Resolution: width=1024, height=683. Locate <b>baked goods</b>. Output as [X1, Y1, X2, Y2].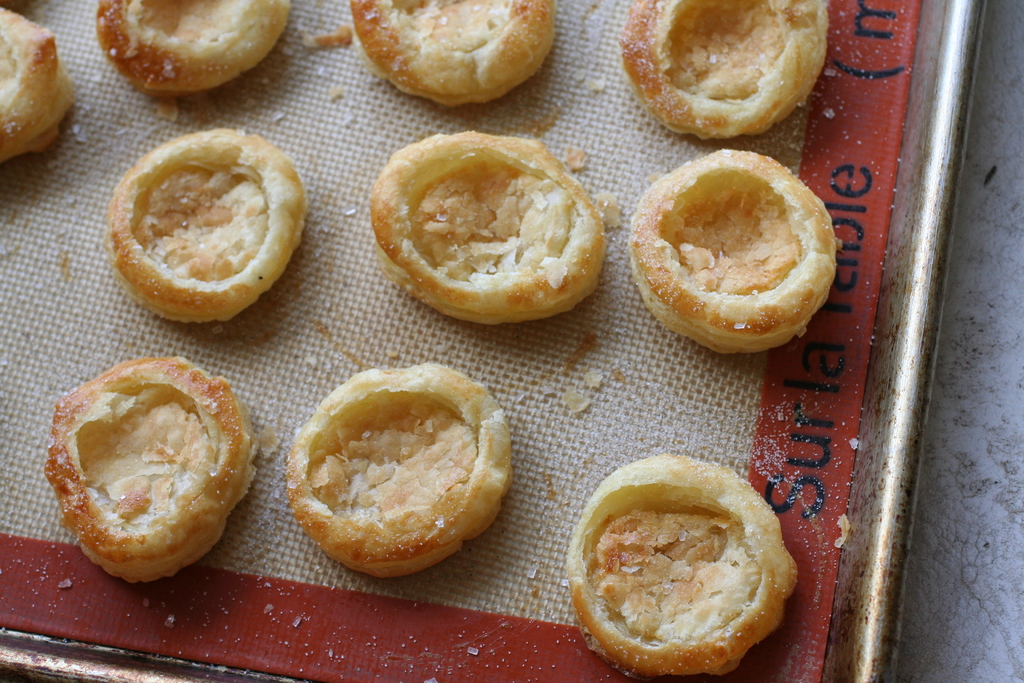
[349, 3, 558, 108].
